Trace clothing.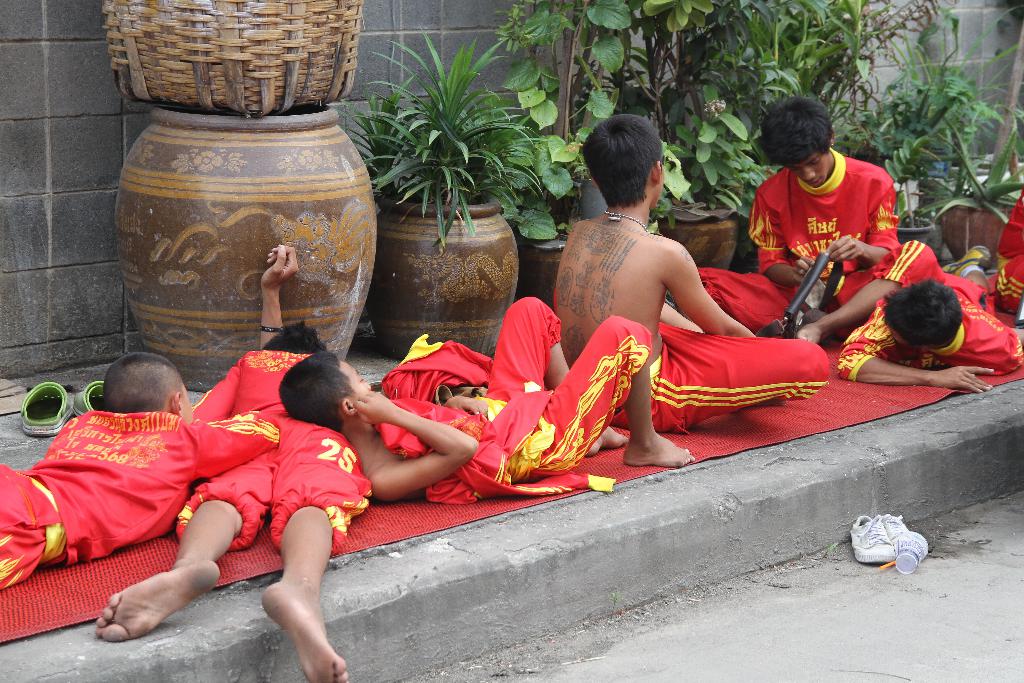
Traced to {"x1": 703, "y1": 149, "x2": 941, "y2": 335}.
